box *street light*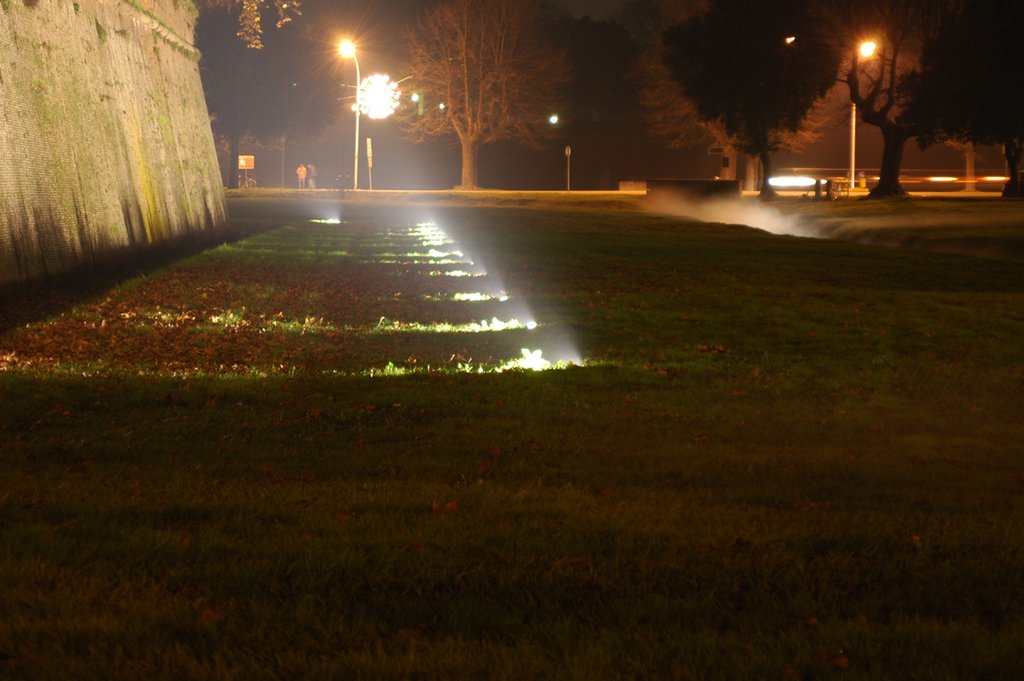
(331, 47, 393, 166)
